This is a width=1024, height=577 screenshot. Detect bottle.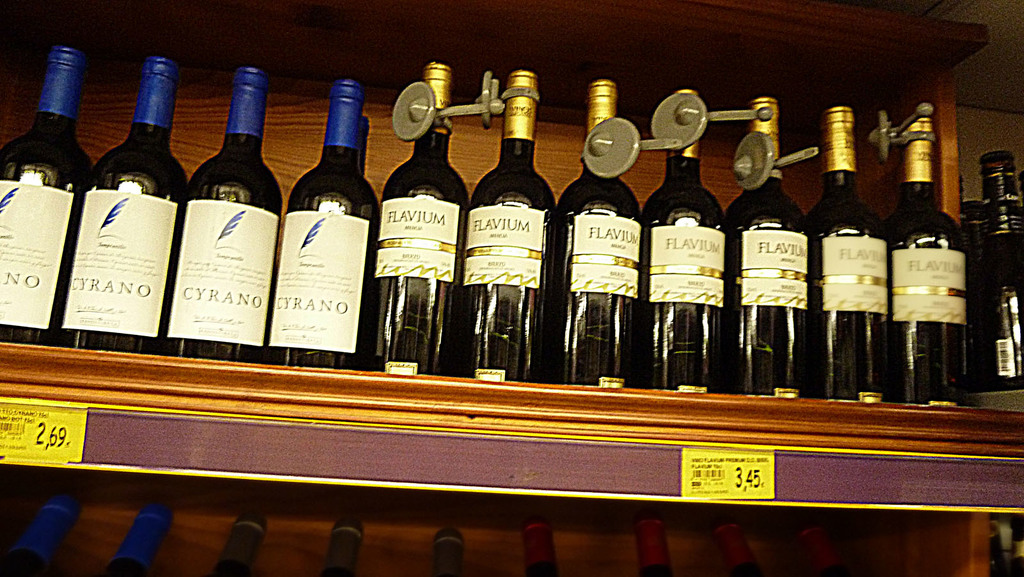
[x1=435, y1=525, x2=471, y2=576].
